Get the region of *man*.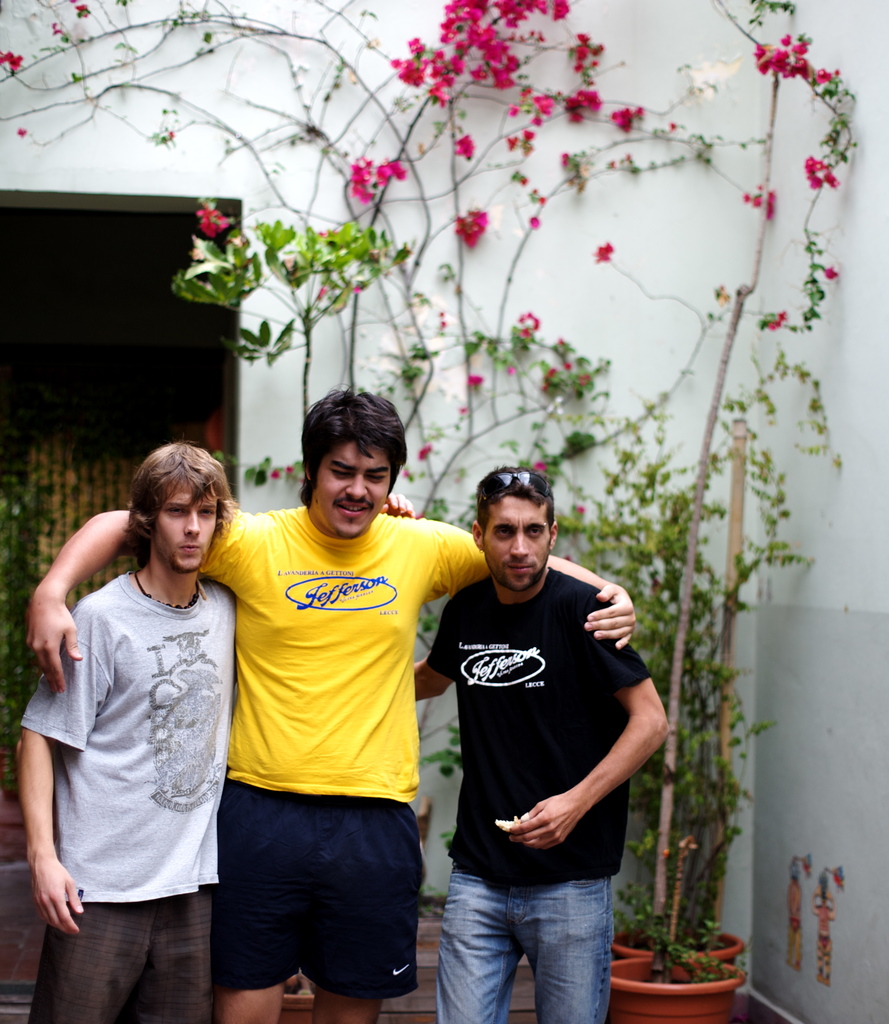
<region>31, 383, 641, 1023</region>.
